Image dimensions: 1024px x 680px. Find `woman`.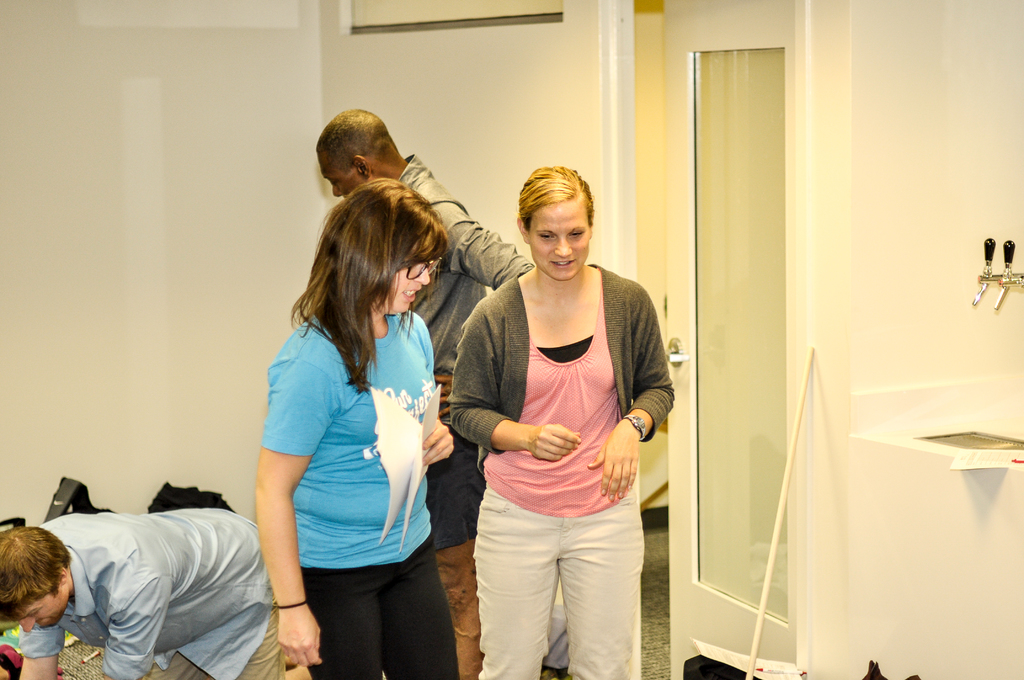
[439,164,669,679].
